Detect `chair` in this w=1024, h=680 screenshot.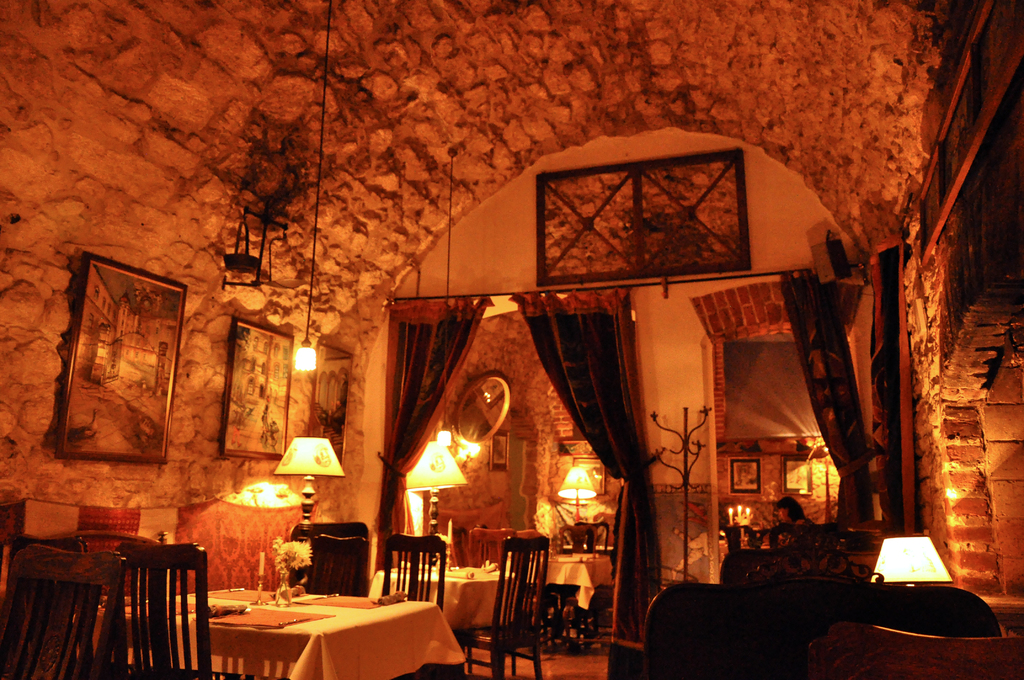
Detection: [left=461, top=527, right=519, bottom=568].
